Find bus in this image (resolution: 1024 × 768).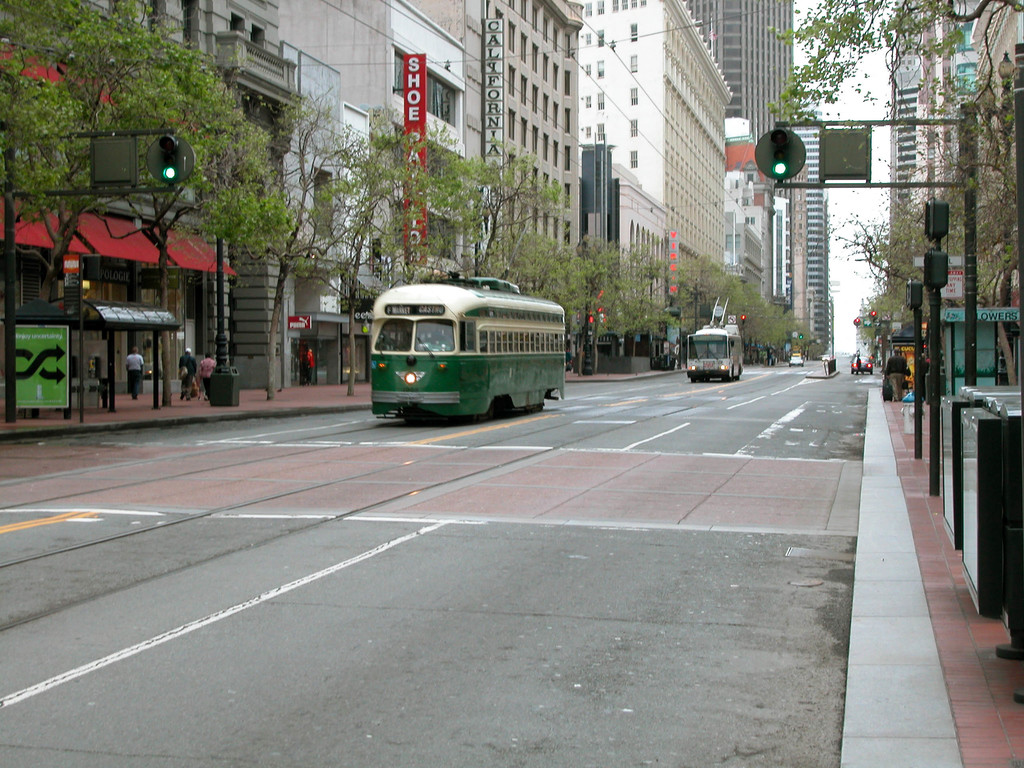
Rect(687, 318, 742, 380).
